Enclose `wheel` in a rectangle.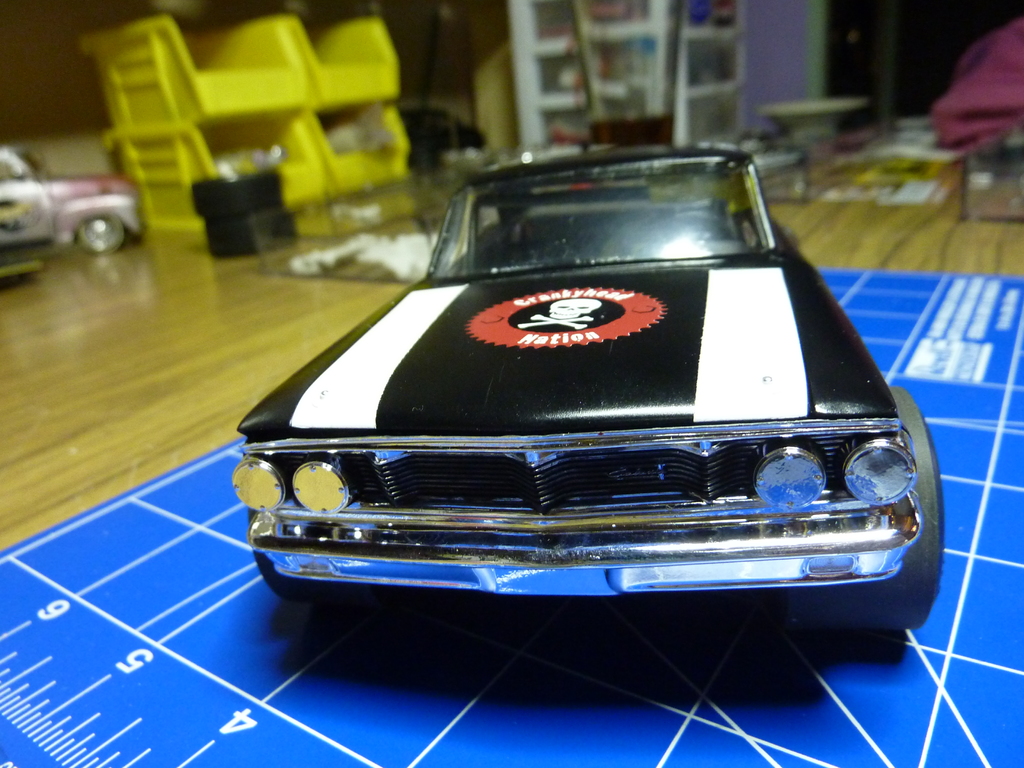
left=70, top=212, right=134, bottom=258.
